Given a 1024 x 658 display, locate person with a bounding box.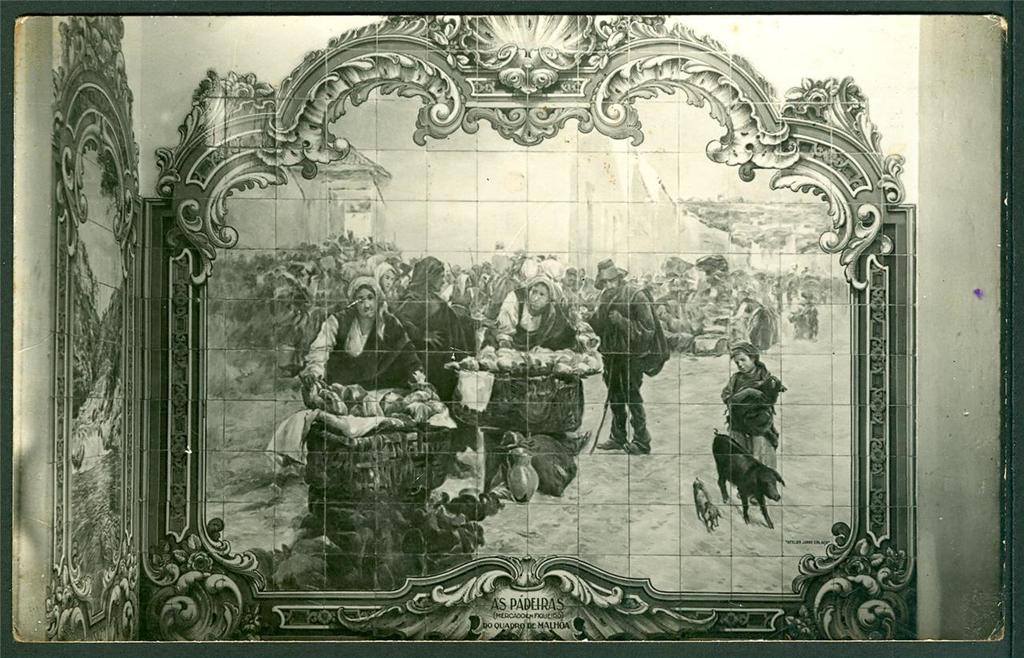
Located: x1=498, y1=273, x2=597, y2=370.
